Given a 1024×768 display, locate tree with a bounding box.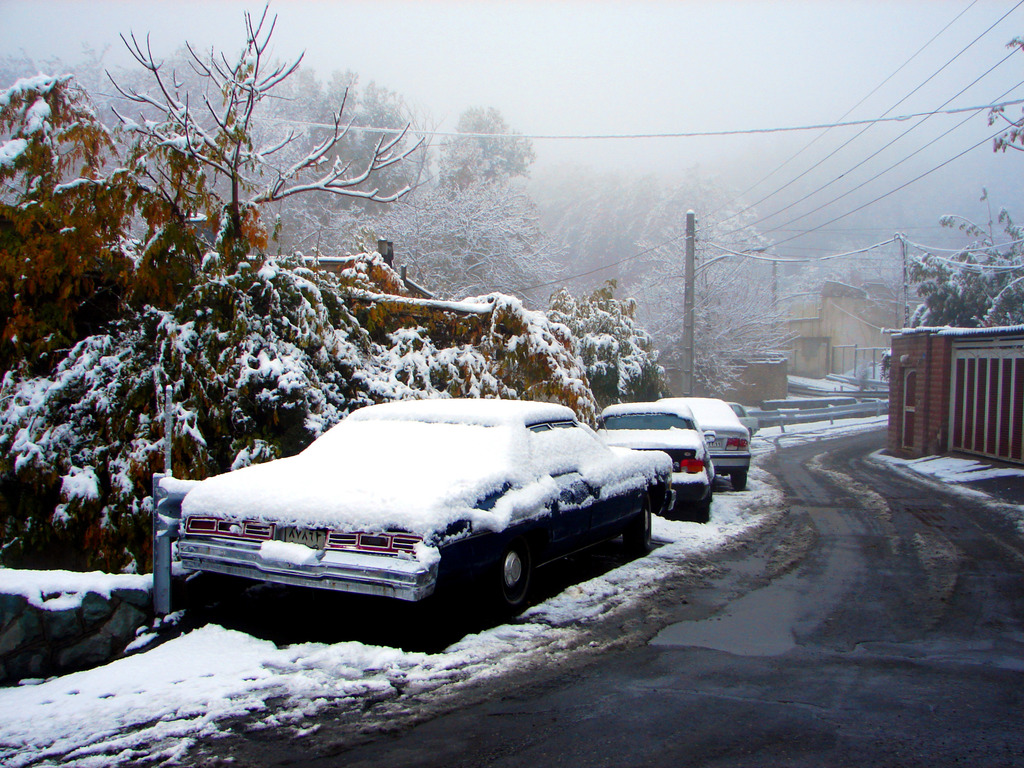
Located: select_region(106, 1, 436, 276).
